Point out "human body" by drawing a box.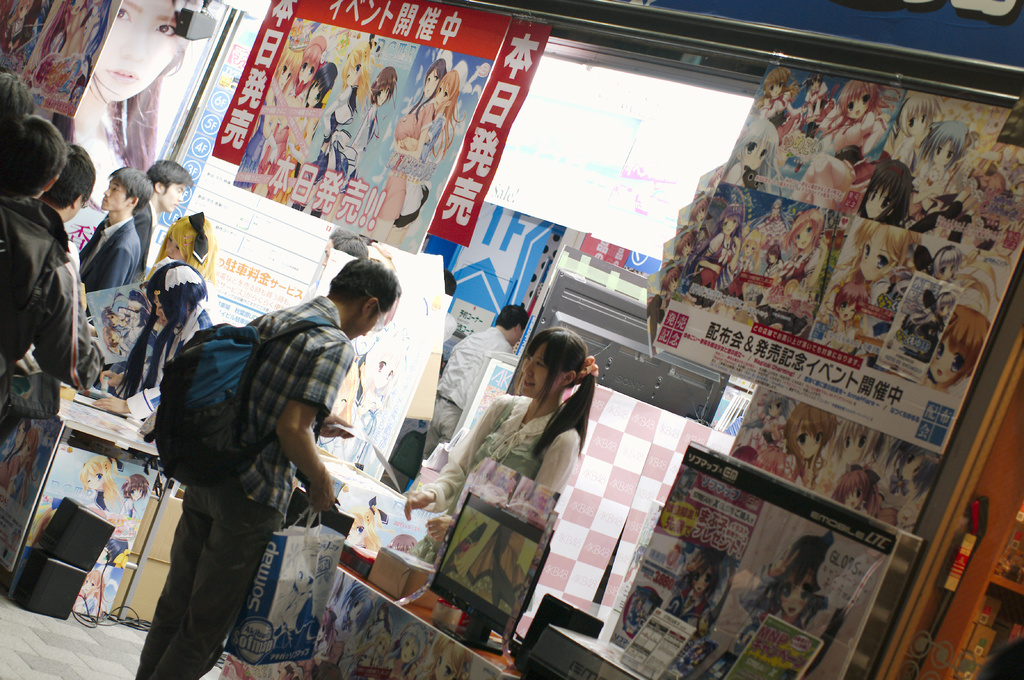
box(291, 43, 369, 219).
